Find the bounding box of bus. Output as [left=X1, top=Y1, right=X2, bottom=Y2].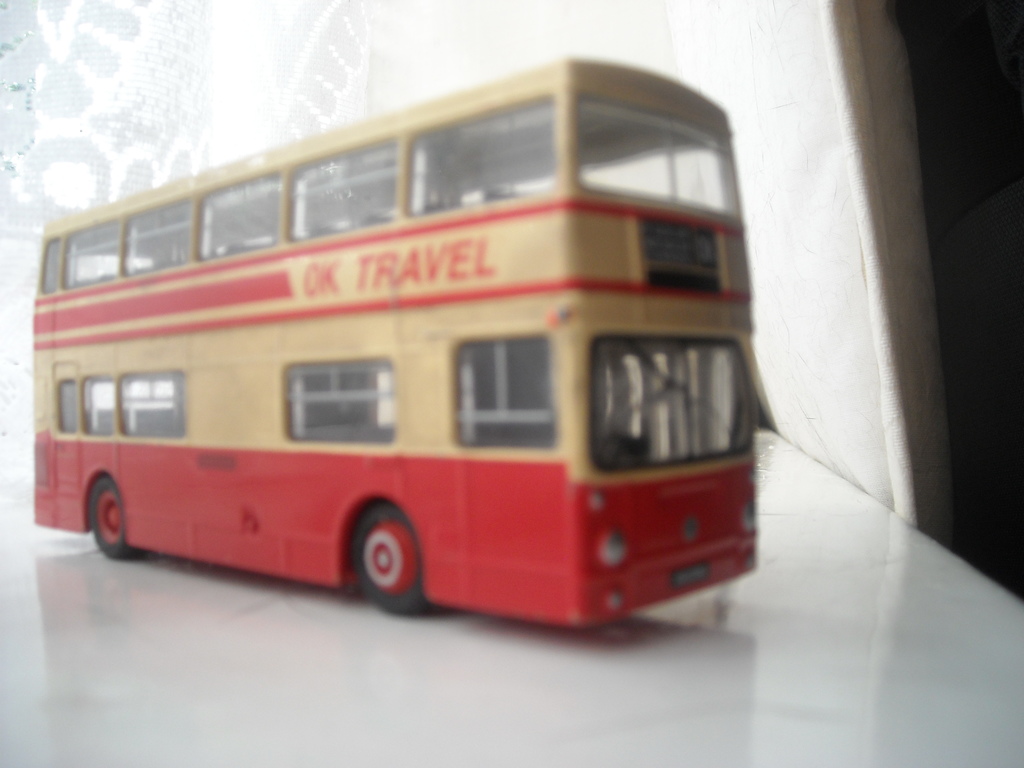
[left=28, top=52, right=764, bottom=643].
